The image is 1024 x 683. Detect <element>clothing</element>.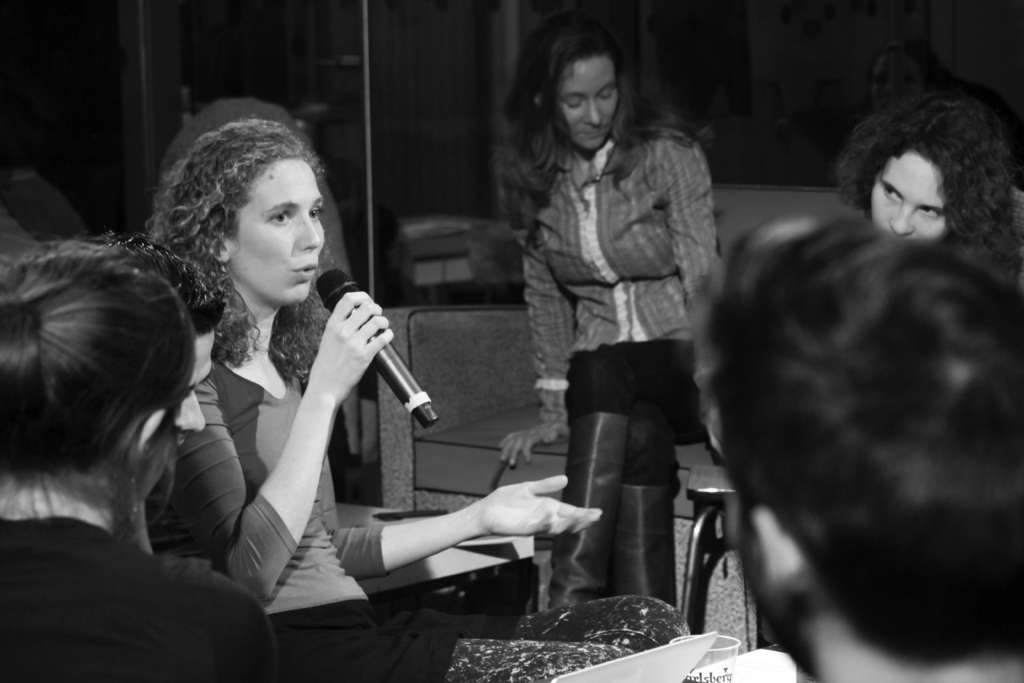
Detection: (0, 514, 285, 682).
